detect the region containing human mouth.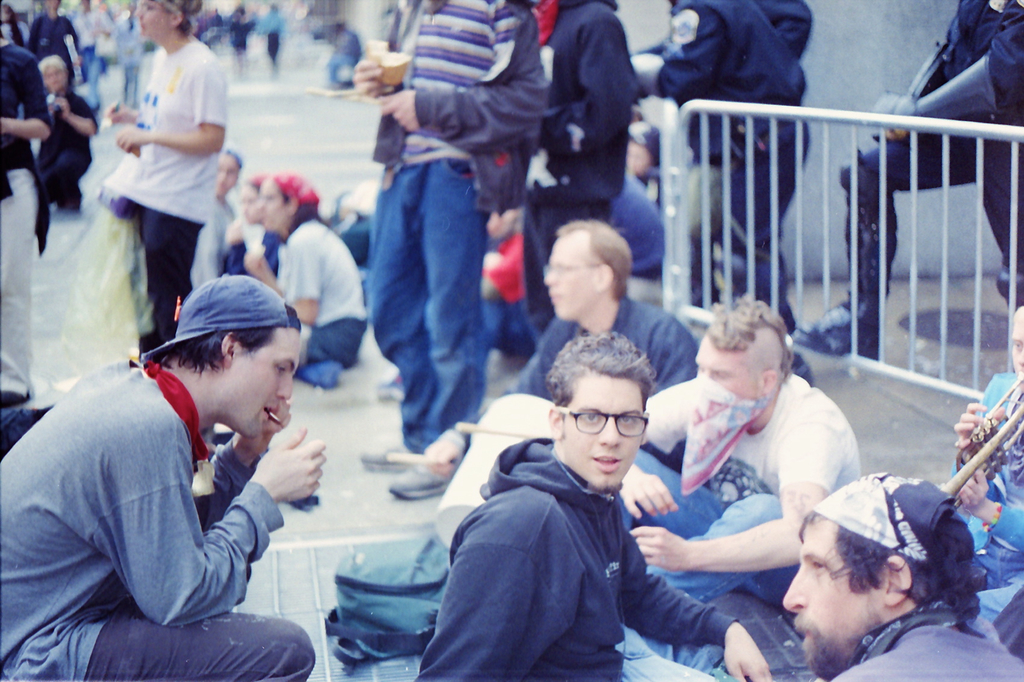
[265,408,280,419].
